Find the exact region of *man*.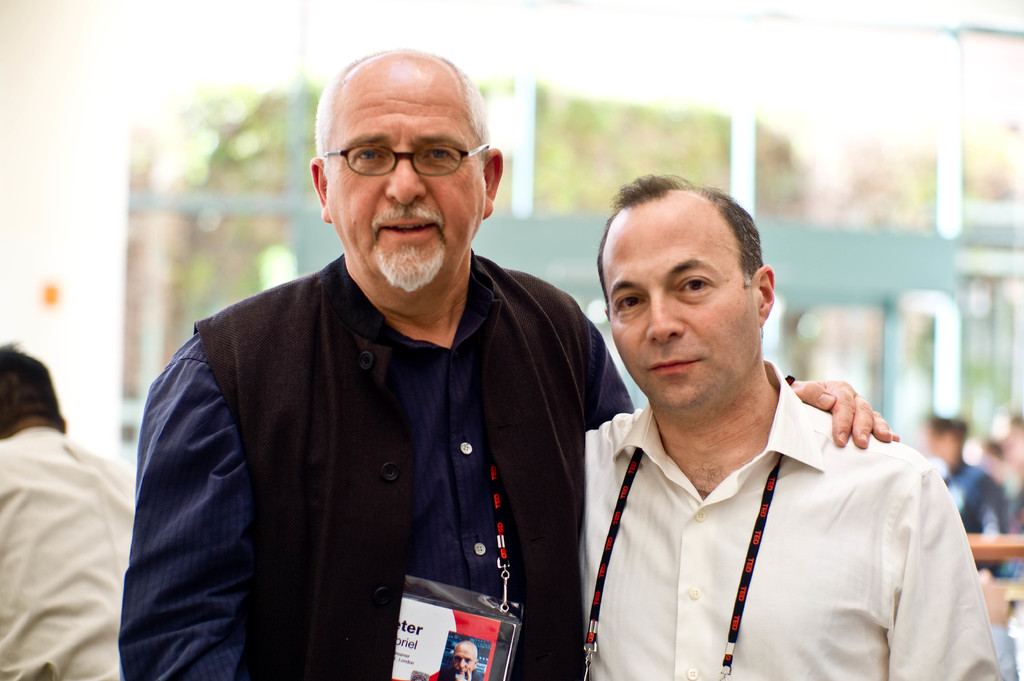
Exact region: Rect(123, 45, 900, 680).
